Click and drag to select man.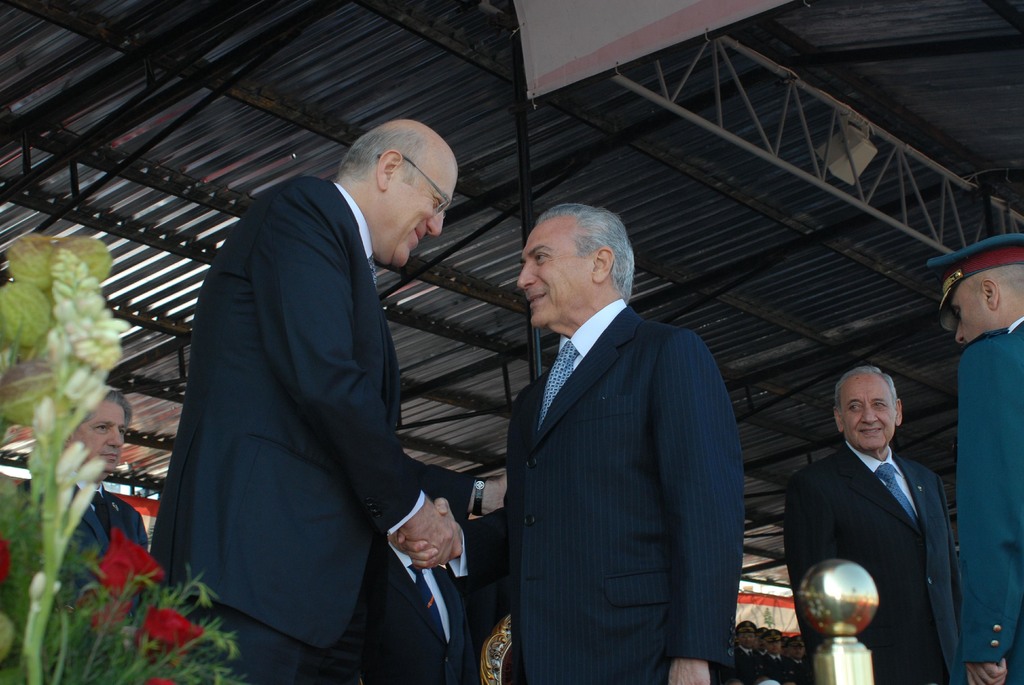
Selection: <region>926, 234, 1023, 684</region>.
